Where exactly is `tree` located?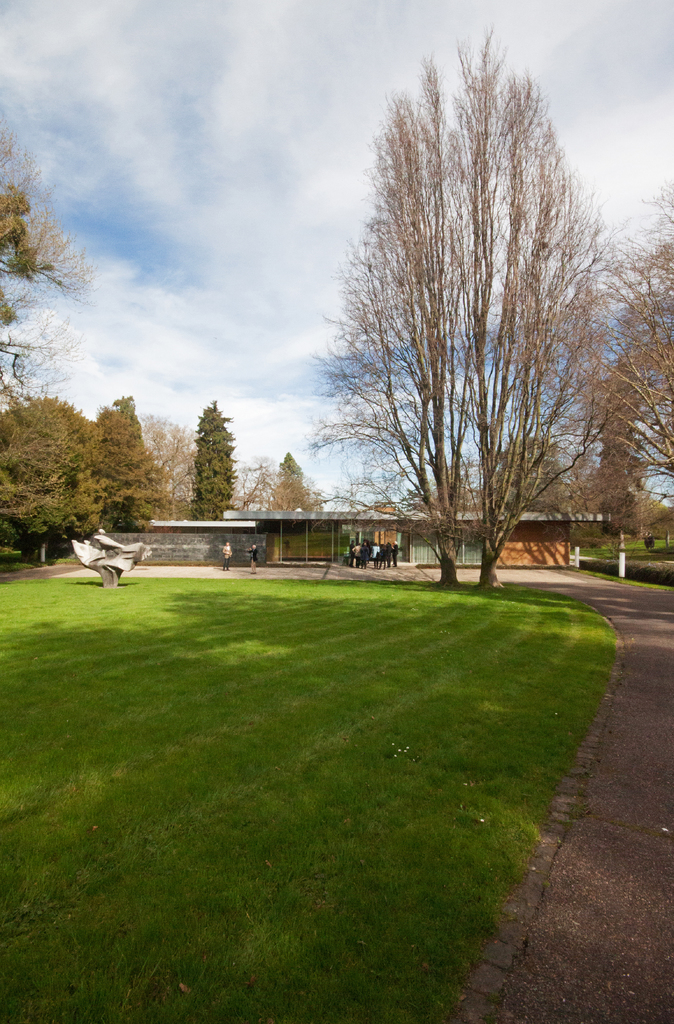
Its bounding box is box=[95, 406, 165, 536].
